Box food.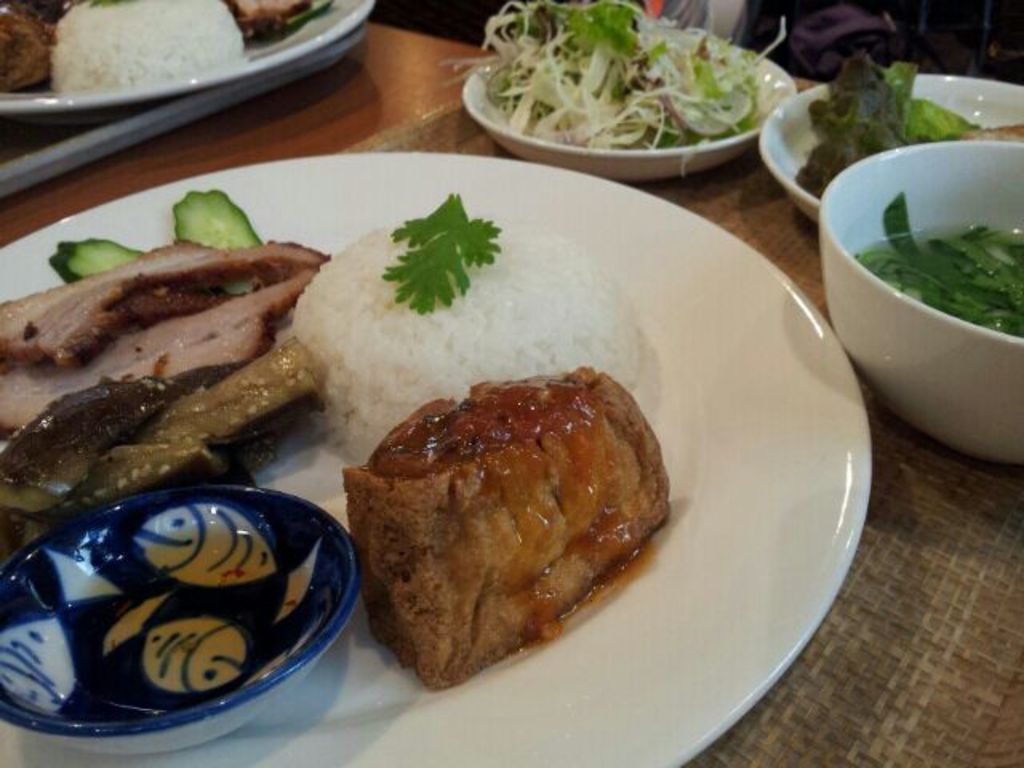
[x1=0, y1=266, x2=322, y2=432].
